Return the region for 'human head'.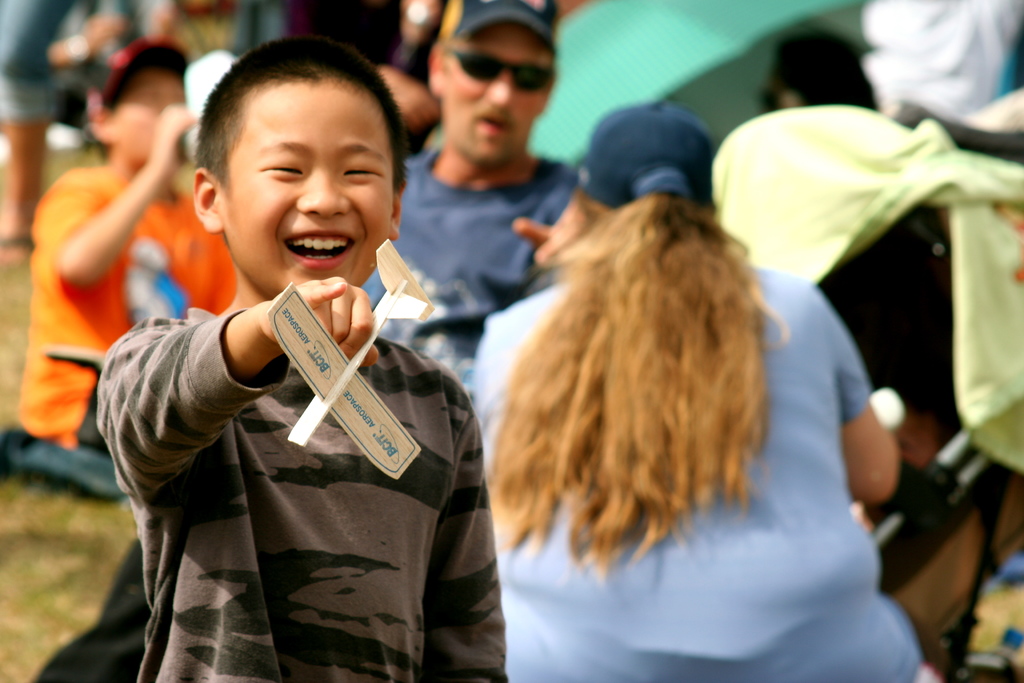
177, 45, 408, 285.
